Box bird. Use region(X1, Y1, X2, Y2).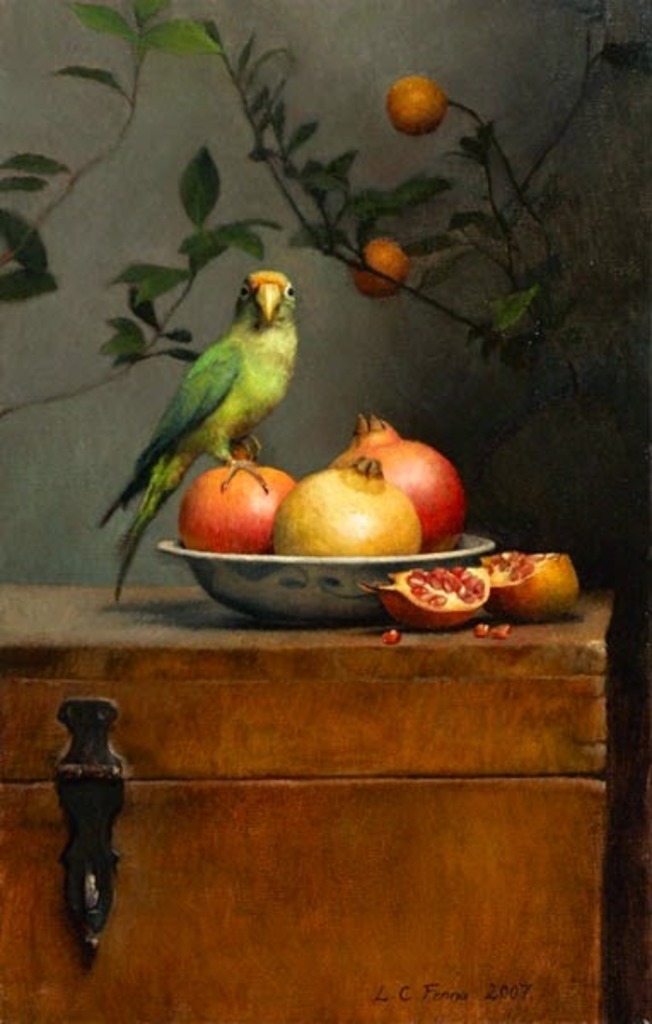
region(102, 261, 302, 553).
